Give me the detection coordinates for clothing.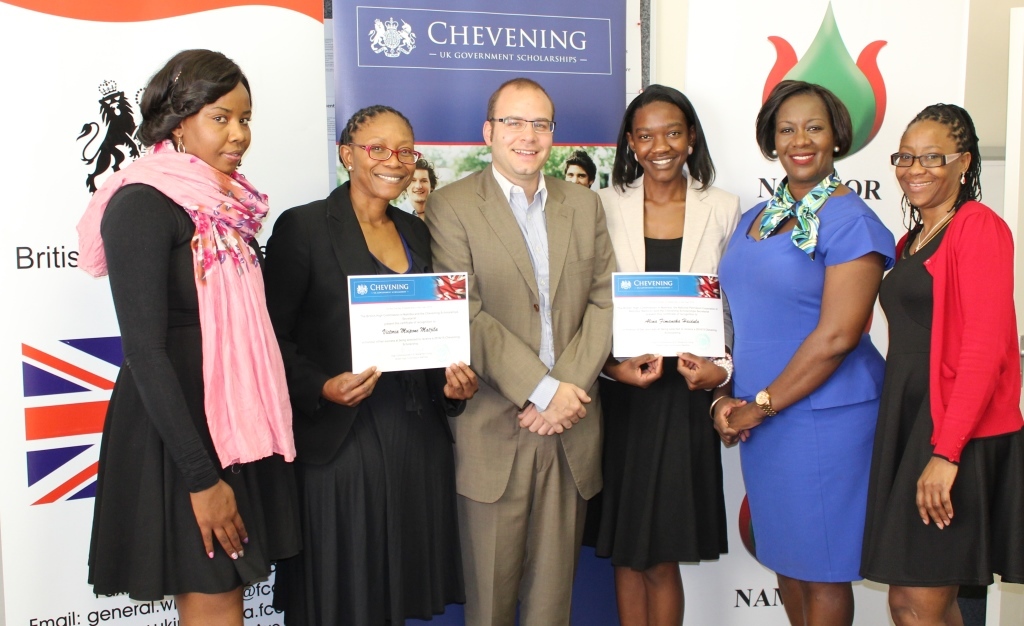
Rect(81, 133, 316, 599).
